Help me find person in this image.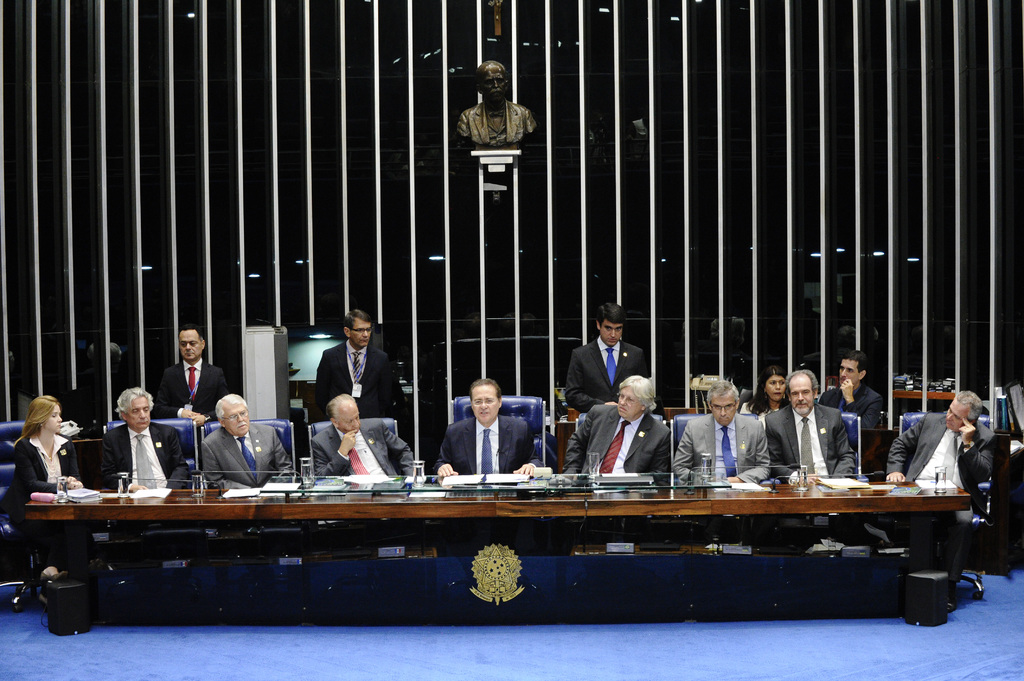
Found it: rect(308, 392, 419, 479).
